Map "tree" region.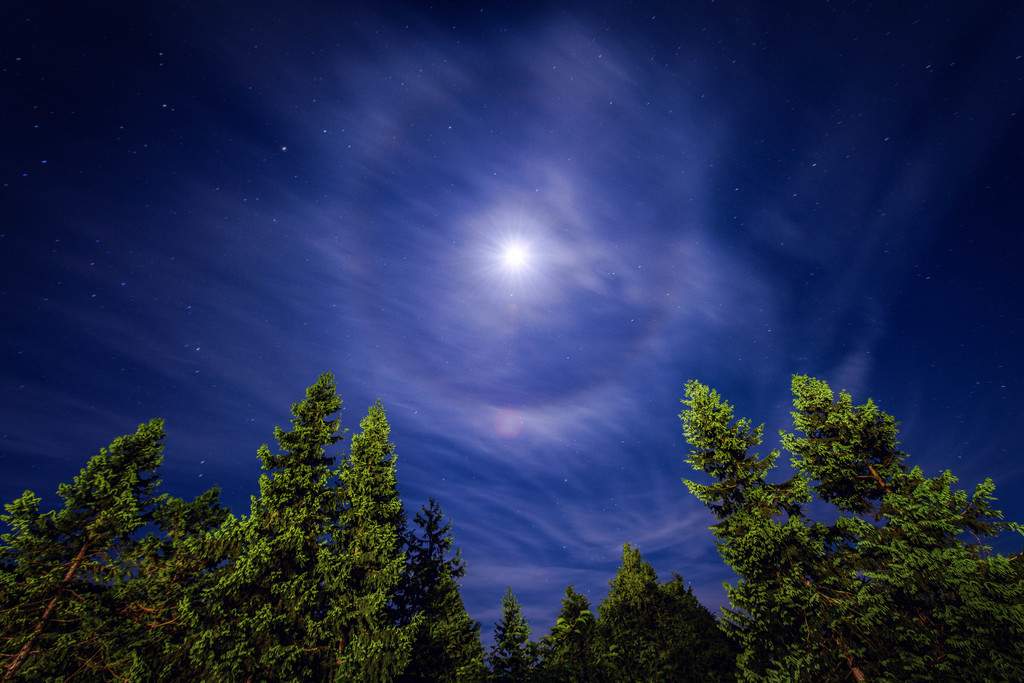
Mapped to [115,487,247,682].
